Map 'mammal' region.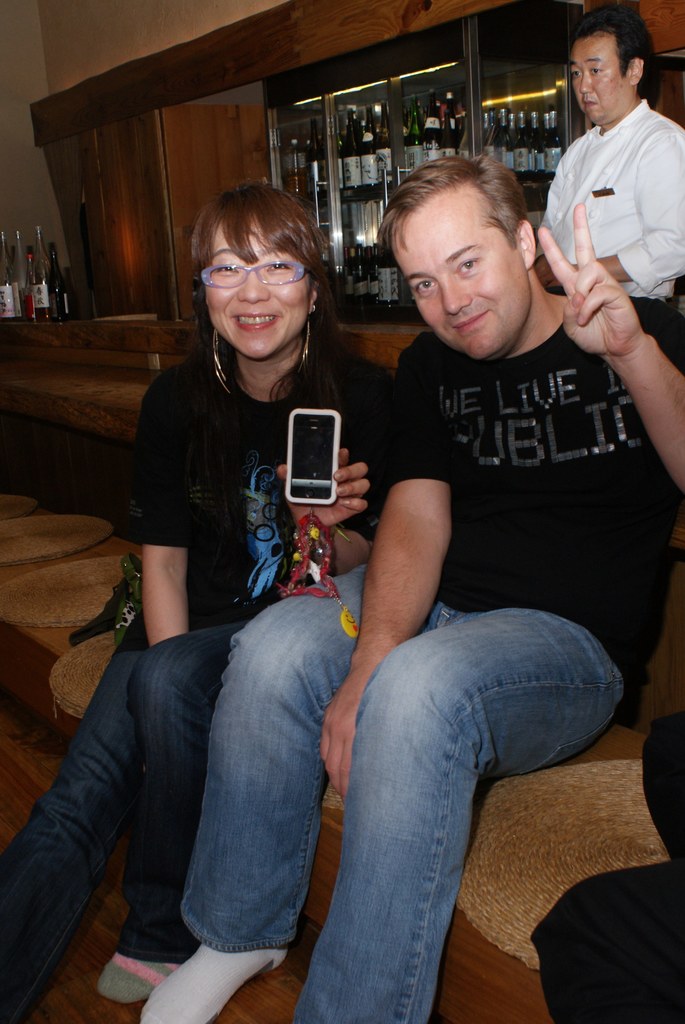
Mapped to box(547, 4, 683, 356).
